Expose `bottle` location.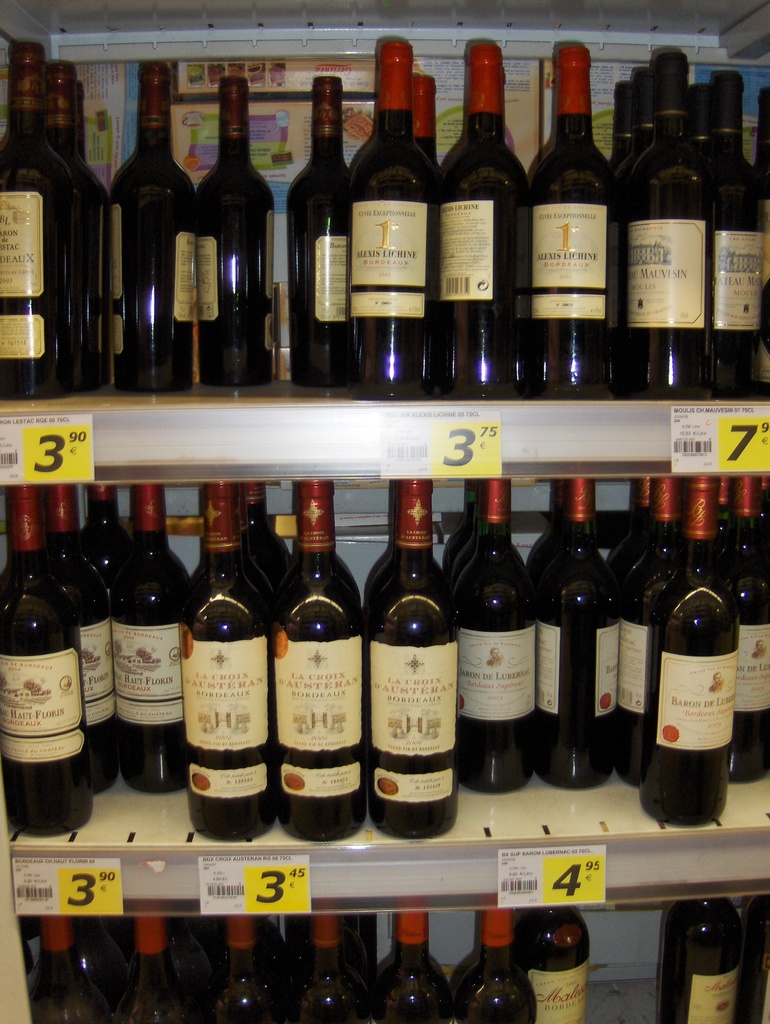
Exposed at Rect(409, 73, 440, 173).
